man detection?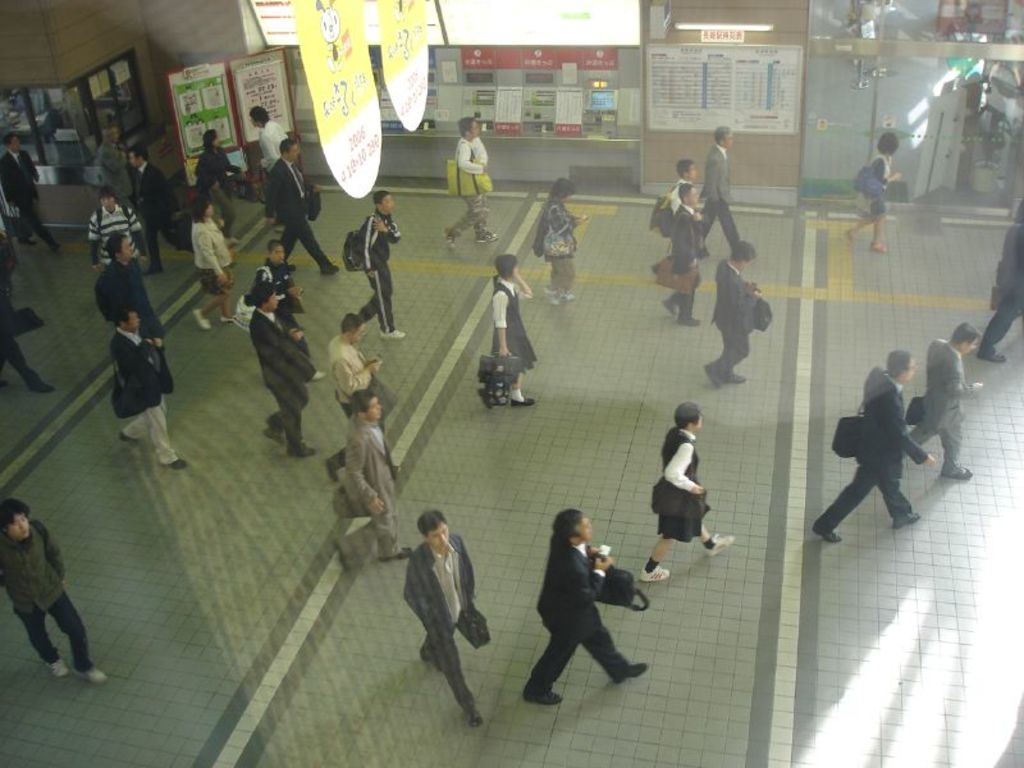
(left=0, top=485, right=108, bottom=692)
